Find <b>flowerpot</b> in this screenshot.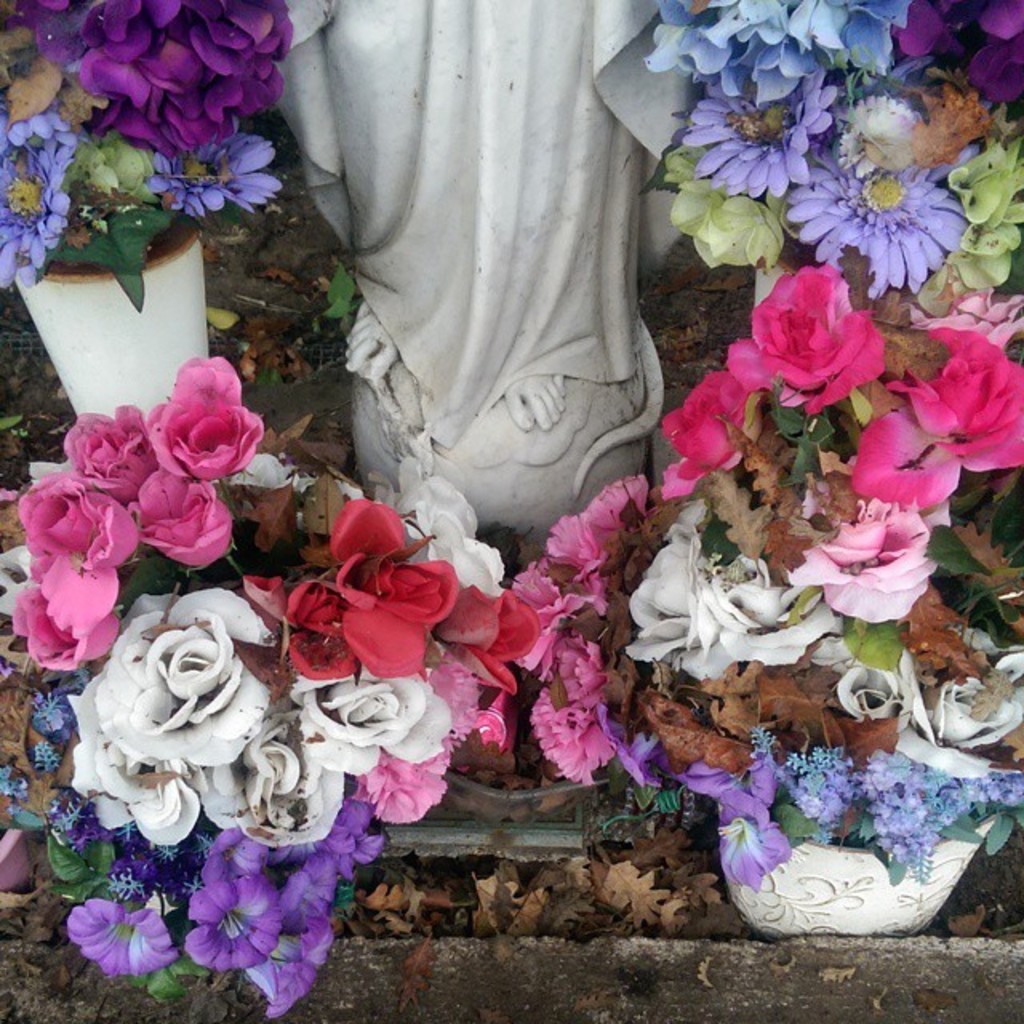
The bounding box for <b>flowerpot</b> is left=22, top=131, right=216, bottom=424.
